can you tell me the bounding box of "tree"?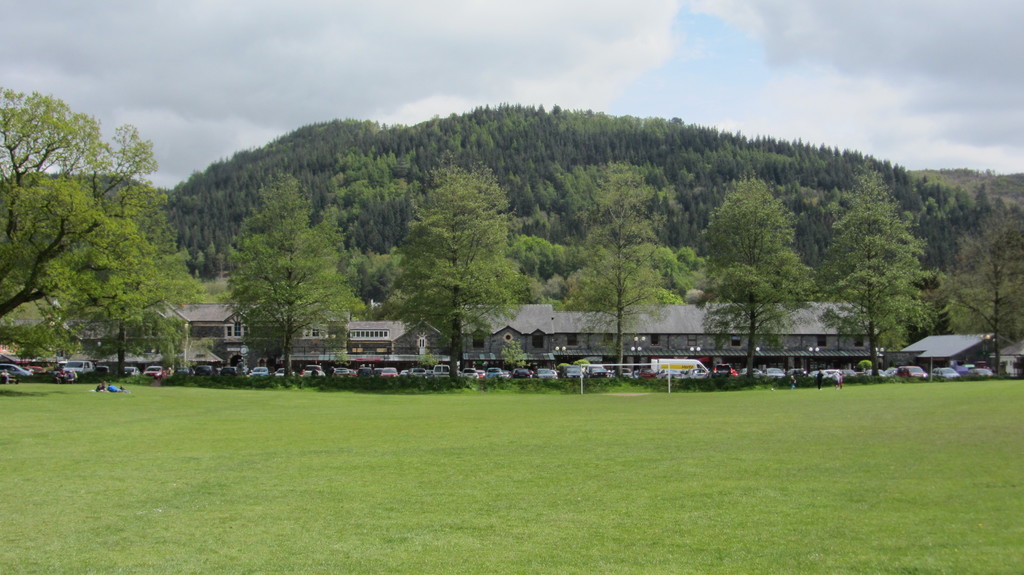
[x1=685, y1=172, x2=811, y2=381].
